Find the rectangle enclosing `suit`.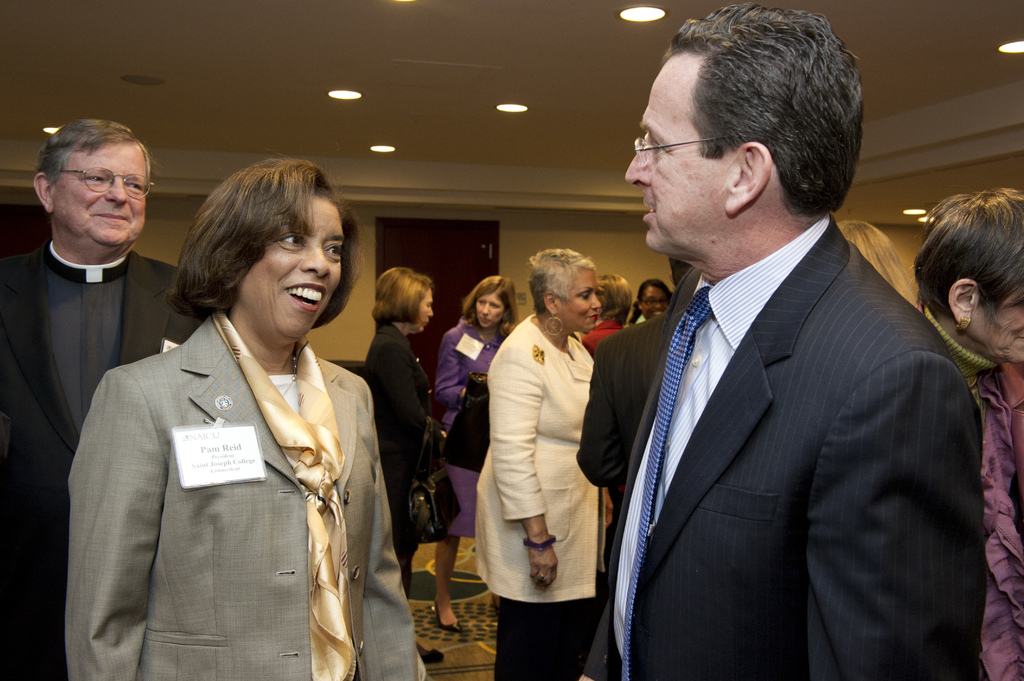
rect(0, 239, 205, 680).
